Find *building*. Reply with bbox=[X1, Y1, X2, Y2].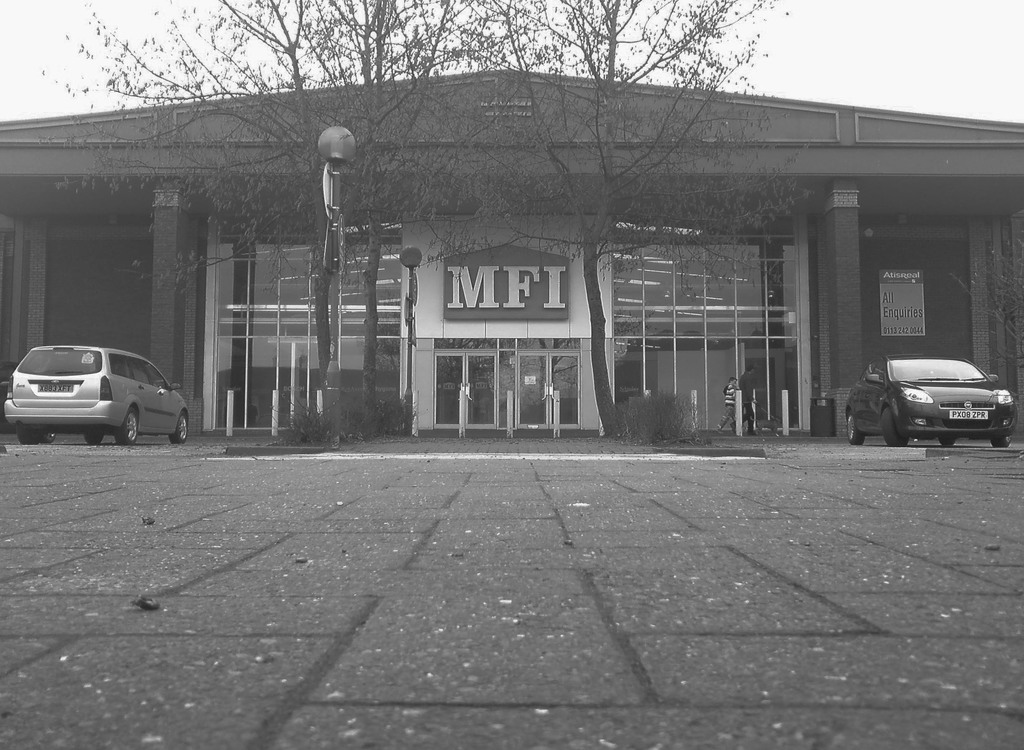
bbox=[1, 61, 1023, 439].
